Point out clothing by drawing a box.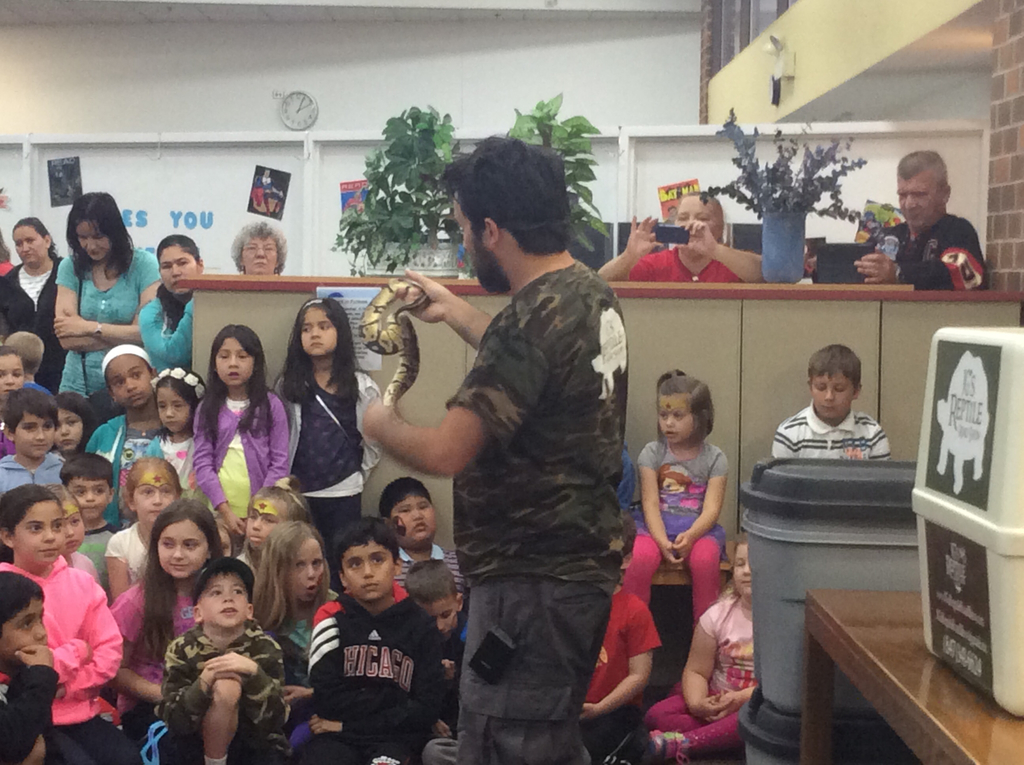
detection(772, 405, 888, 458).
